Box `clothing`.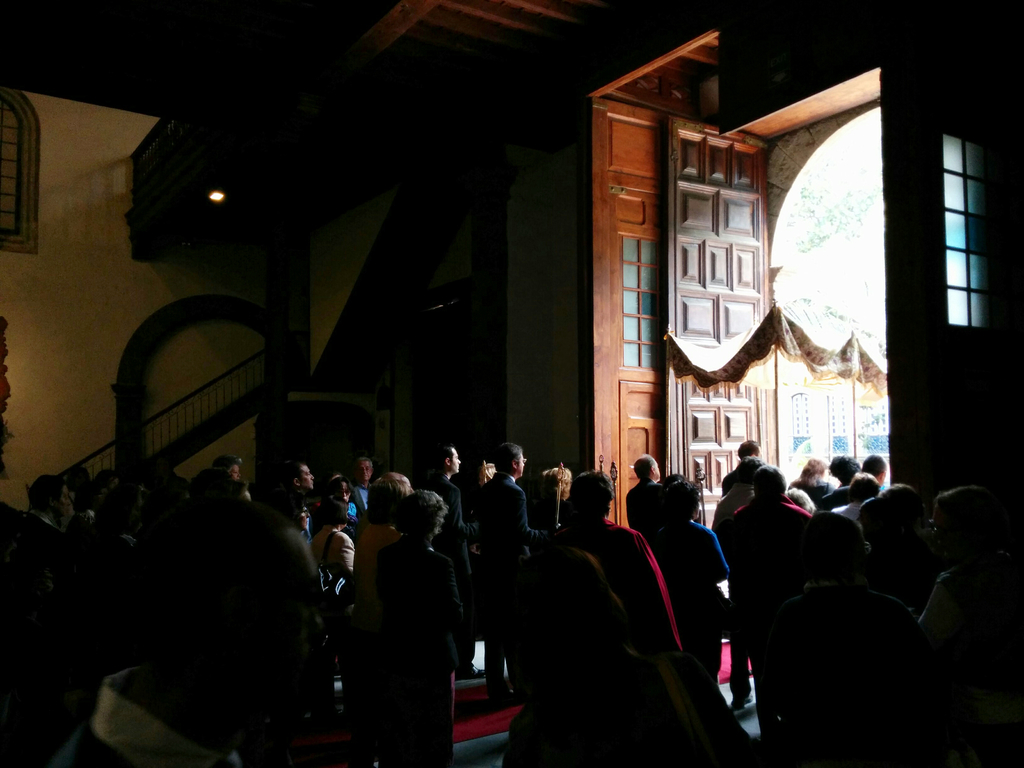
648/520/731/685.
